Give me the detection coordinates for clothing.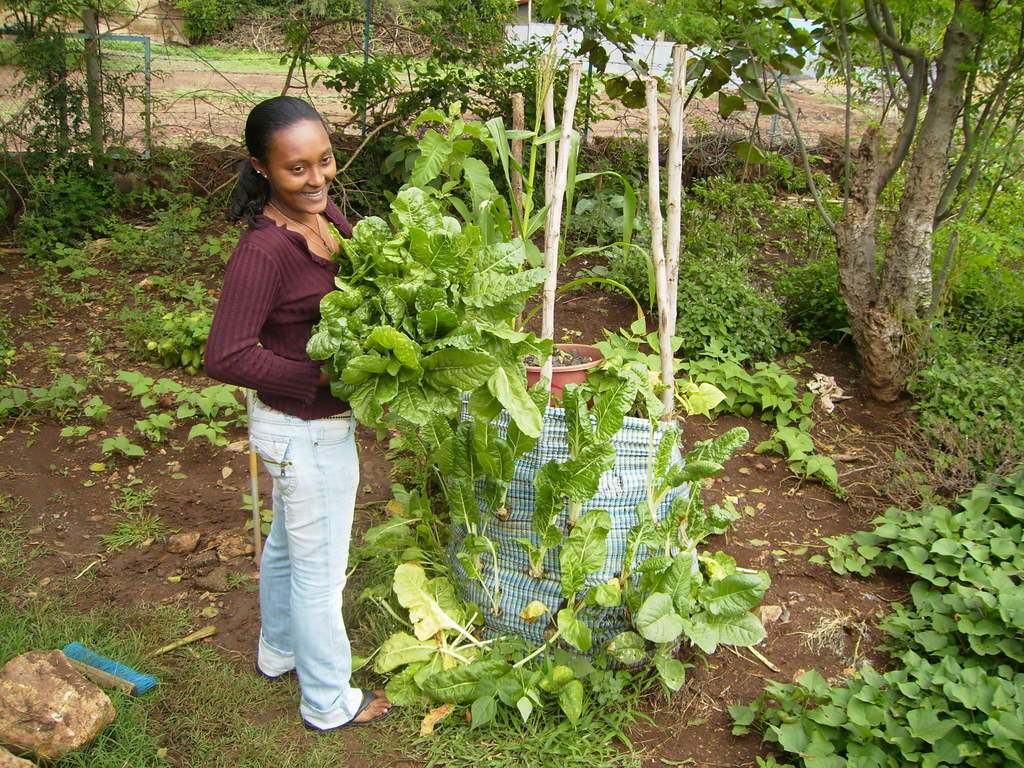
207,189,372,731.
